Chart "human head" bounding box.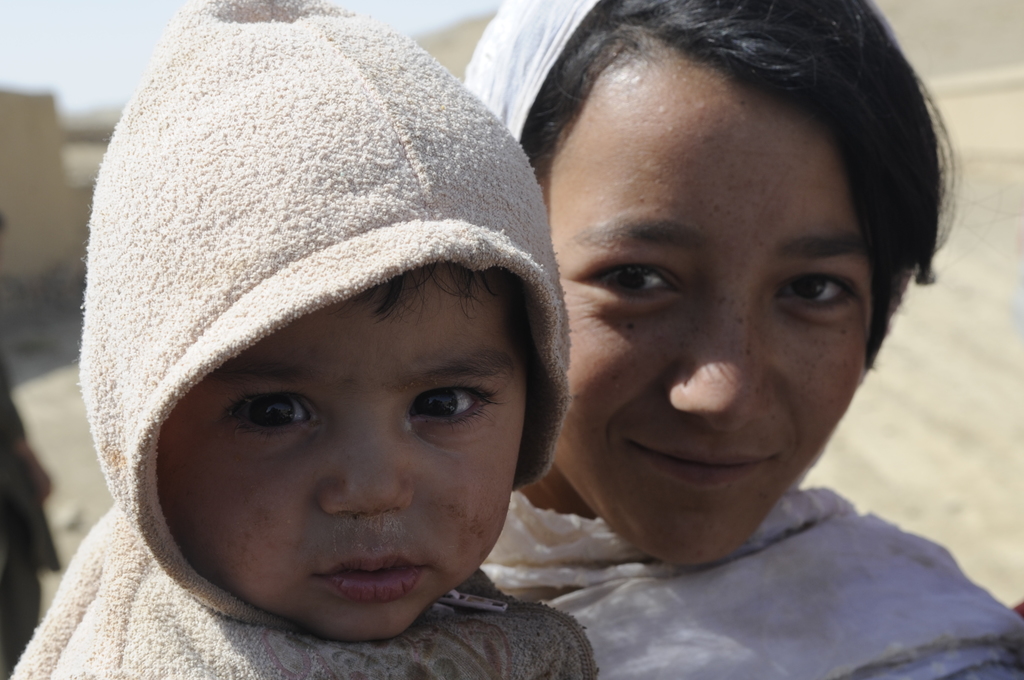
Charted: box=[76, 0, 576, 649].
